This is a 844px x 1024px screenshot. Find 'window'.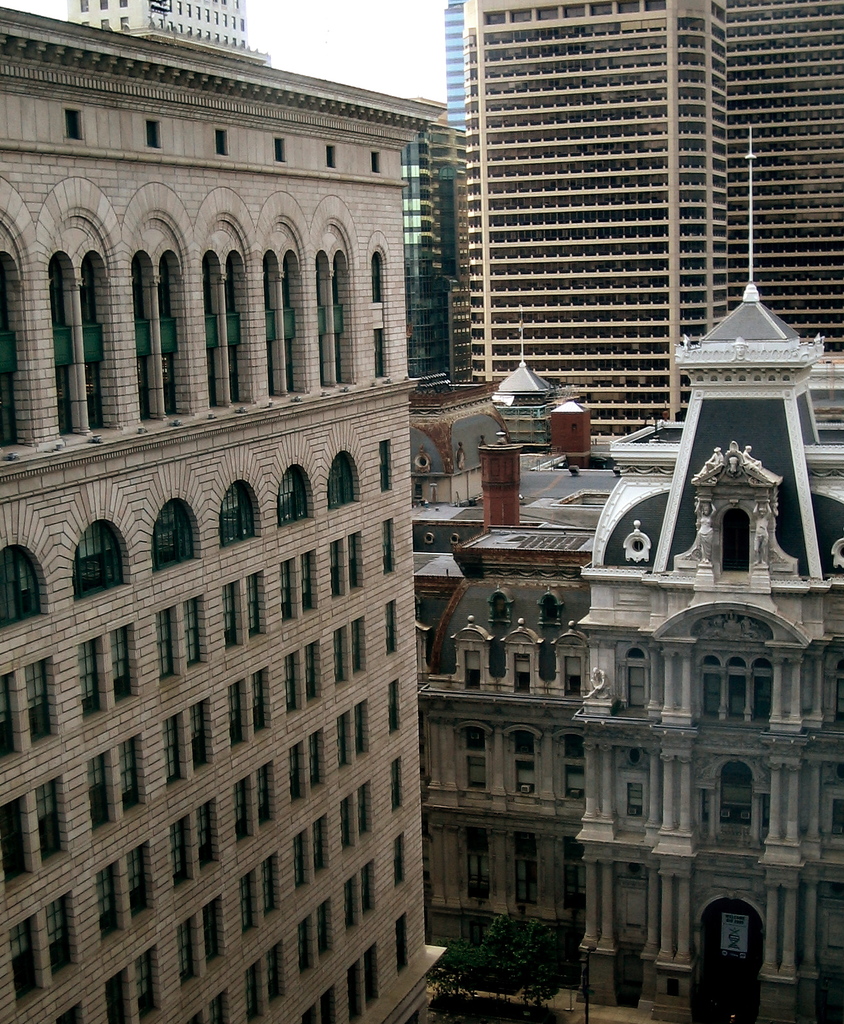
Bounding box: Rect(383, 601, 398, 659).
